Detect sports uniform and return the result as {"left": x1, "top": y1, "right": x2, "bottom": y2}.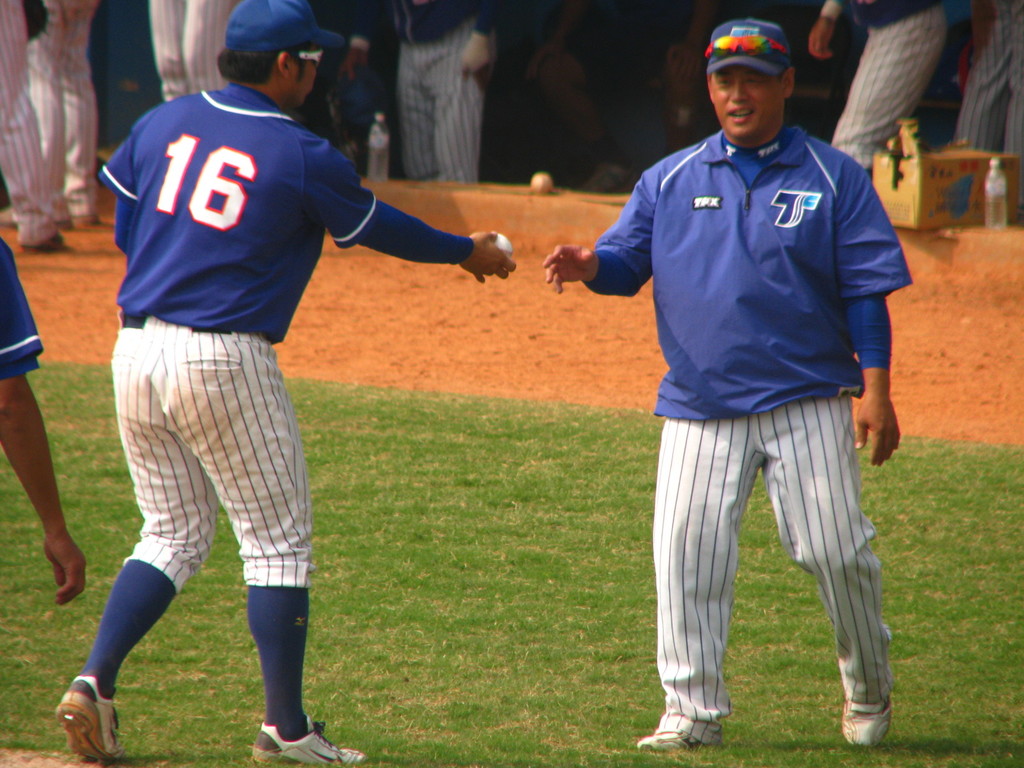
{"left": 22, "top": 0, "right": 97, "bottom": 227}.
